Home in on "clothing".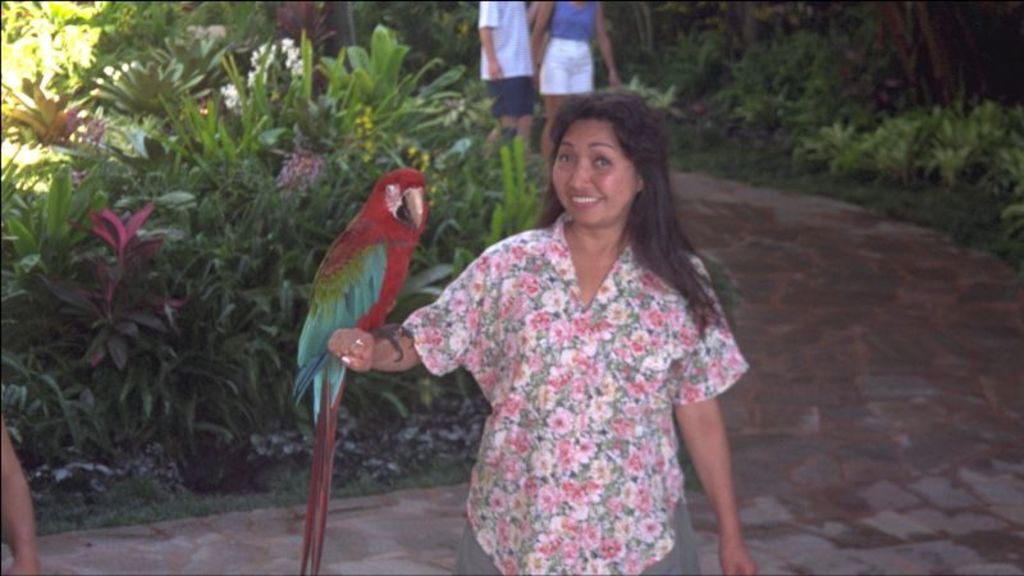
Homed in at crop(540, 0, 594, 92).
